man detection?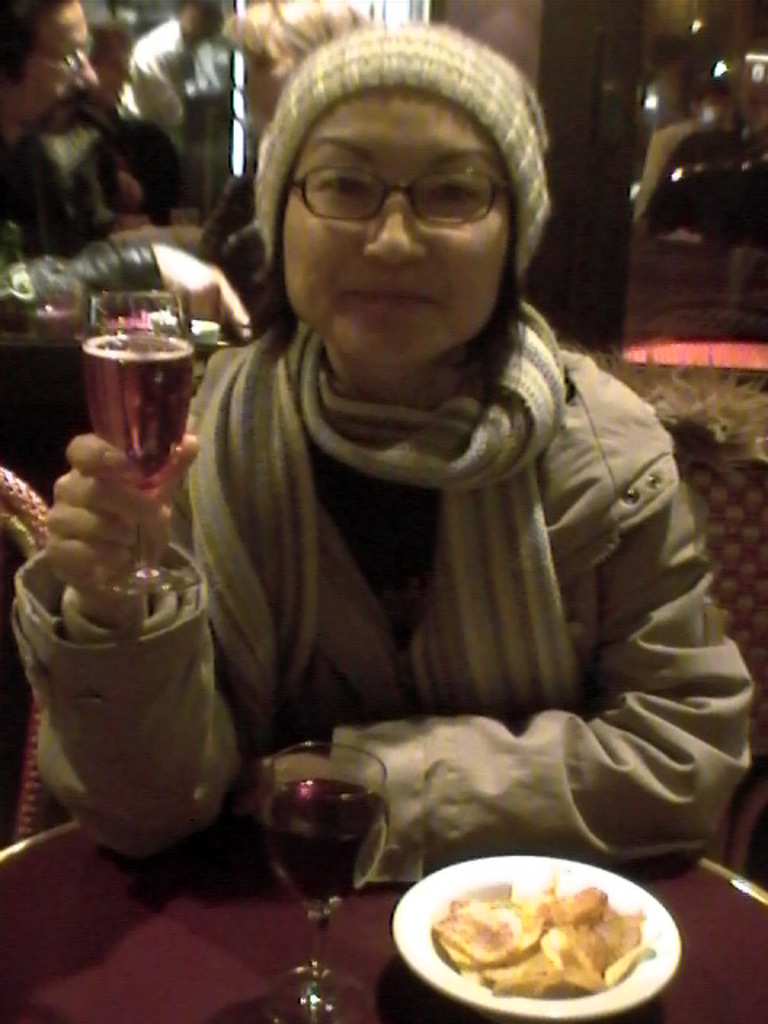
Rect(0, 0, 254, 330)
